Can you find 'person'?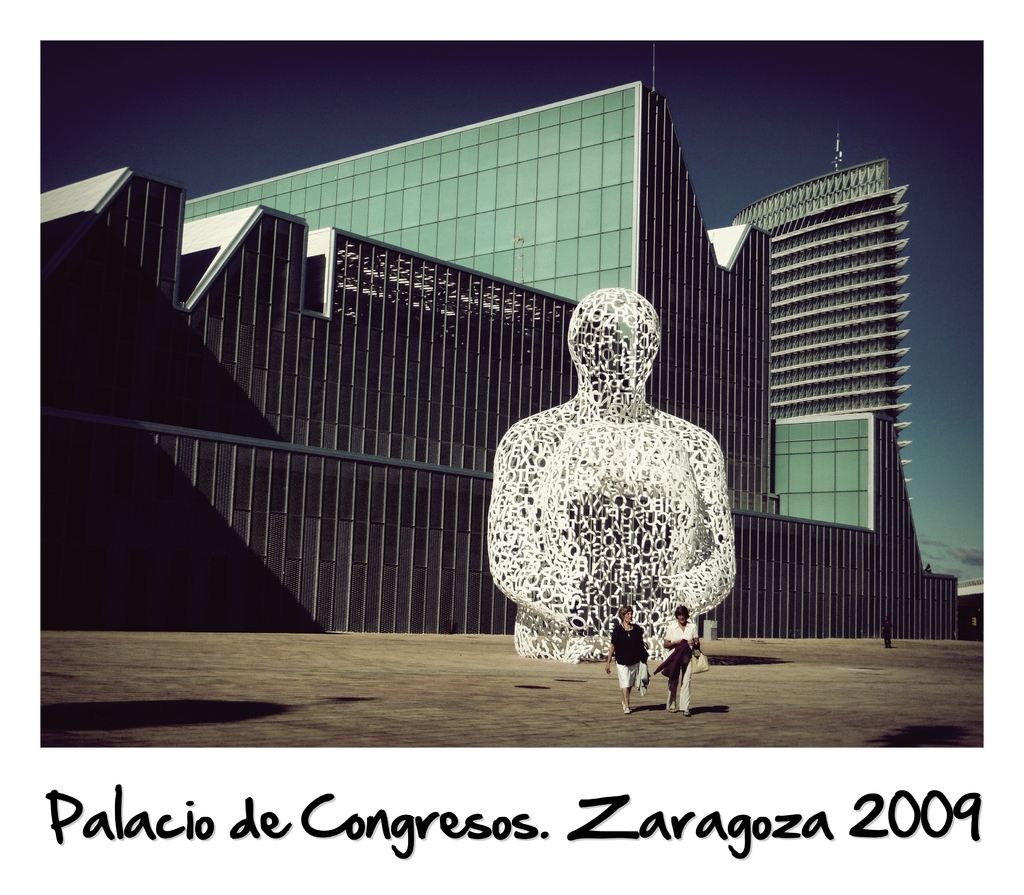
Yes, bounding box: (left=656, top=608, right=698, bottom=718).
